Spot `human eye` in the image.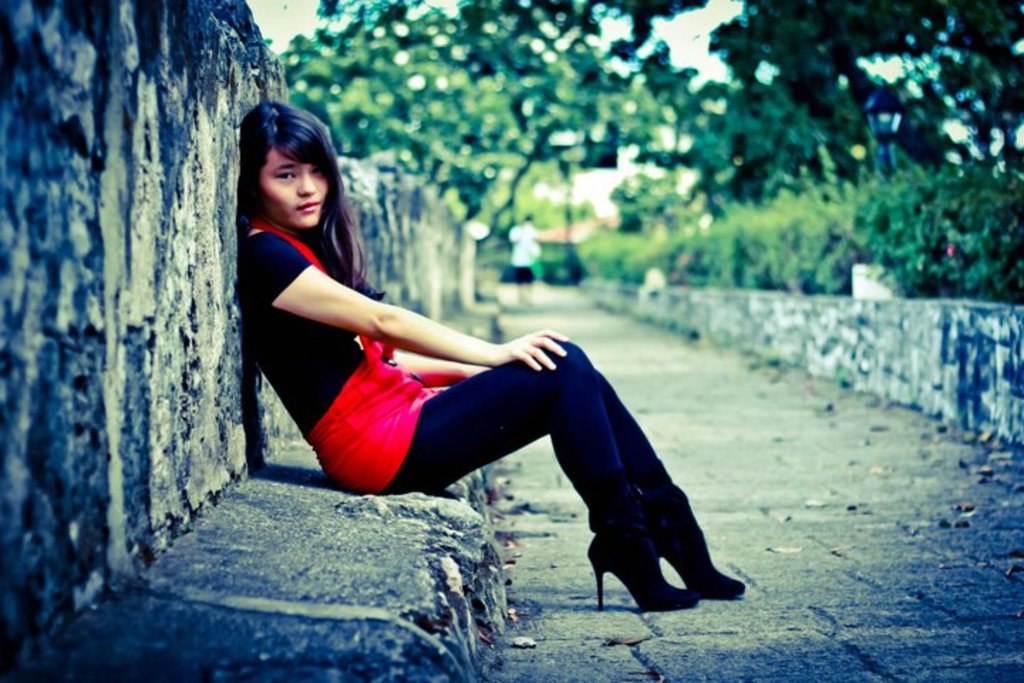
`human eye` found at bbox=[269, 168, 300, 182].
